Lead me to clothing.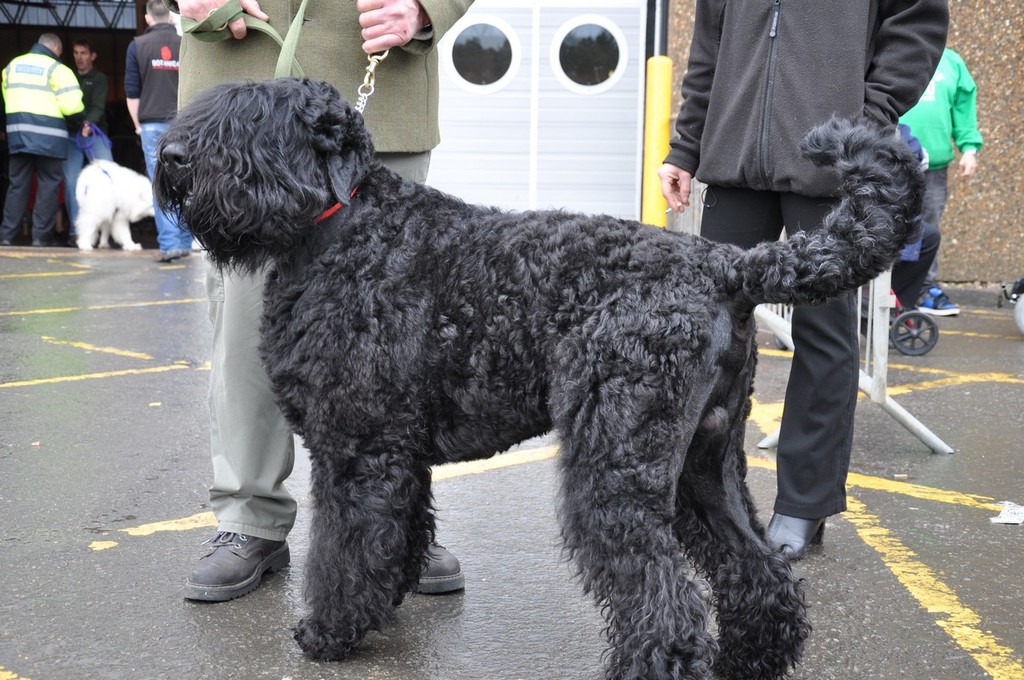
Lead to crop(57, 65, 123, 233).
